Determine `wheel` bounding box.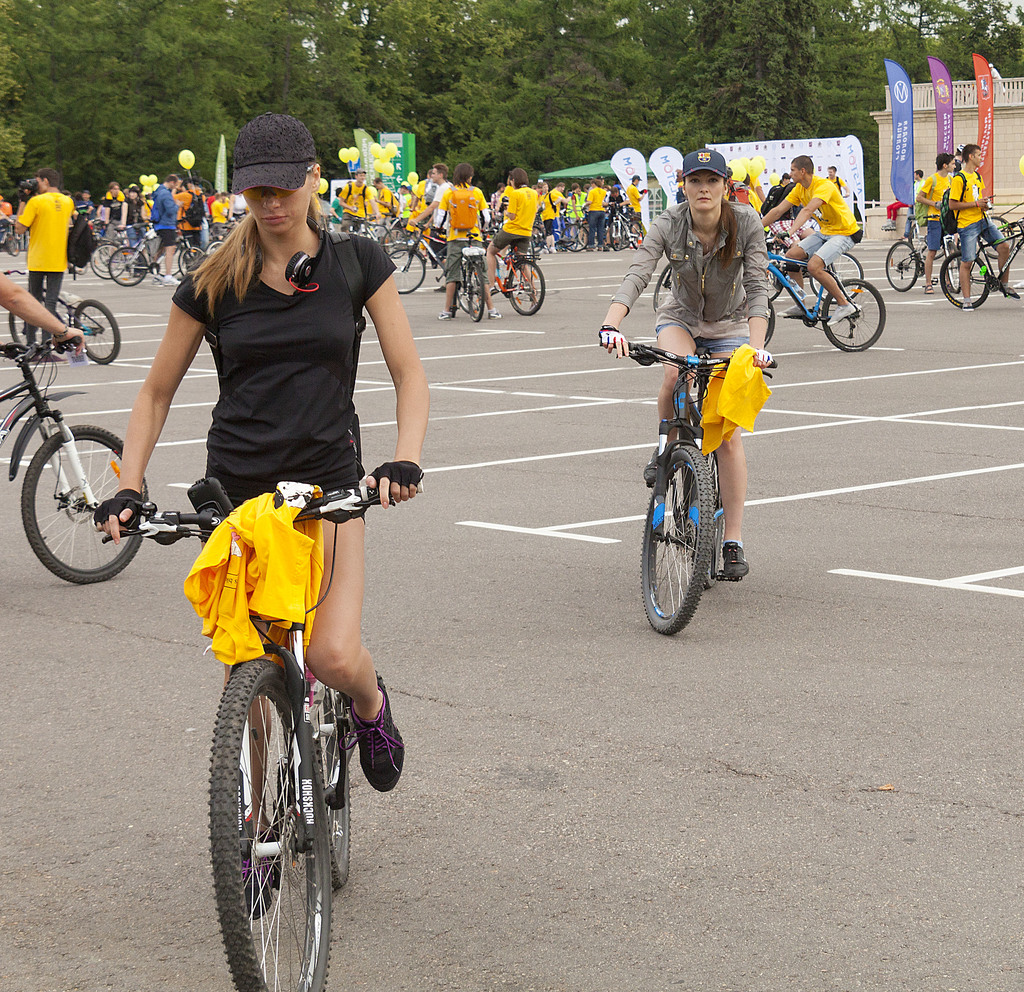
Determined: [23,420,150,584].
